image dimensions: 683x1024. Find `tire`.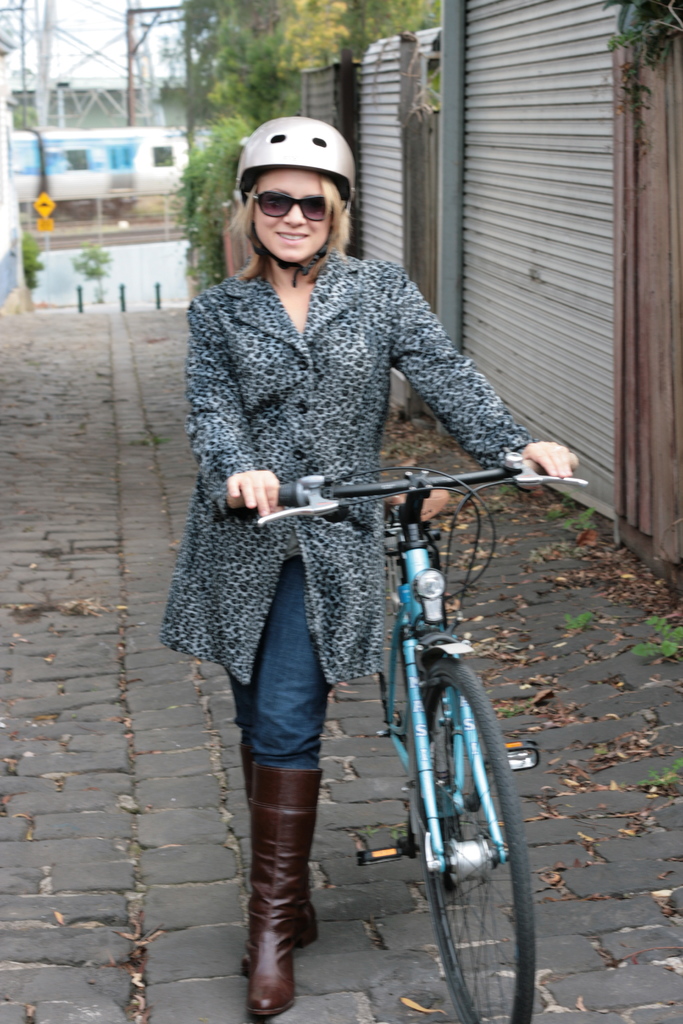
BBox(413, 669, 521, 1013).
